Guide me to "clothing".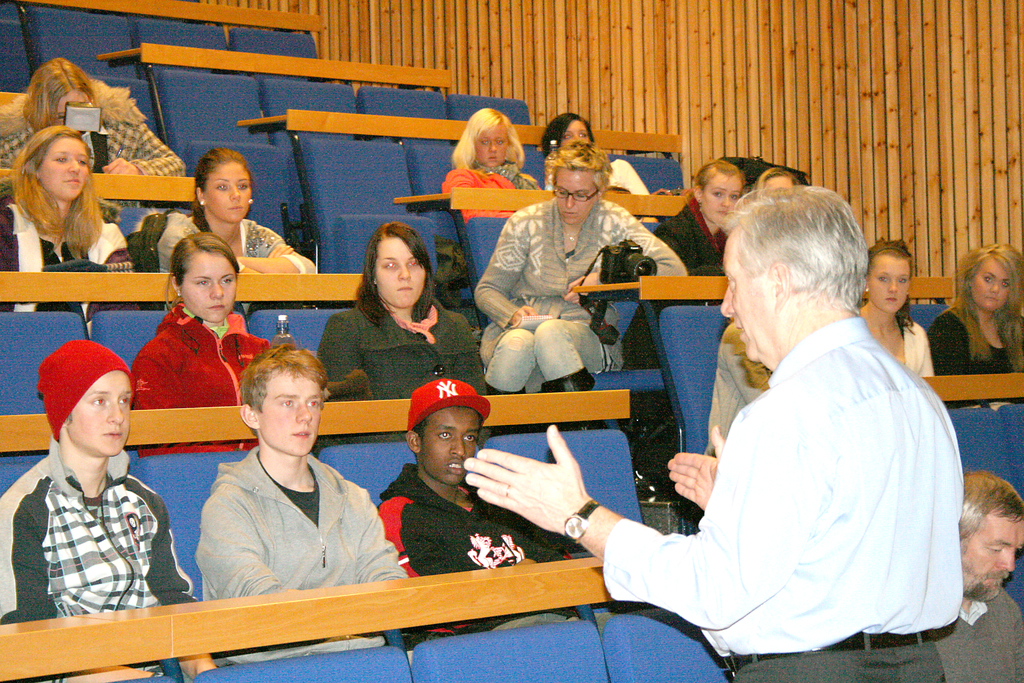
Guidance: box=[606, 313, 961, 682].
